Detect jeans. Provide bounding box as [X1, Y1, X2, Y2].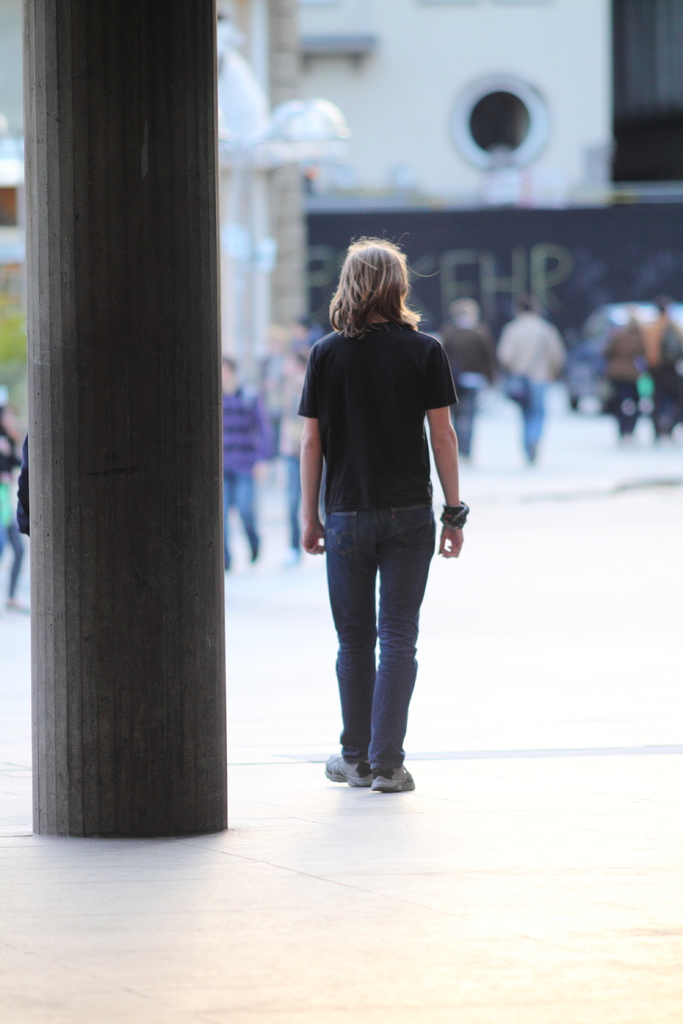
[215, 468, 261, 561].
